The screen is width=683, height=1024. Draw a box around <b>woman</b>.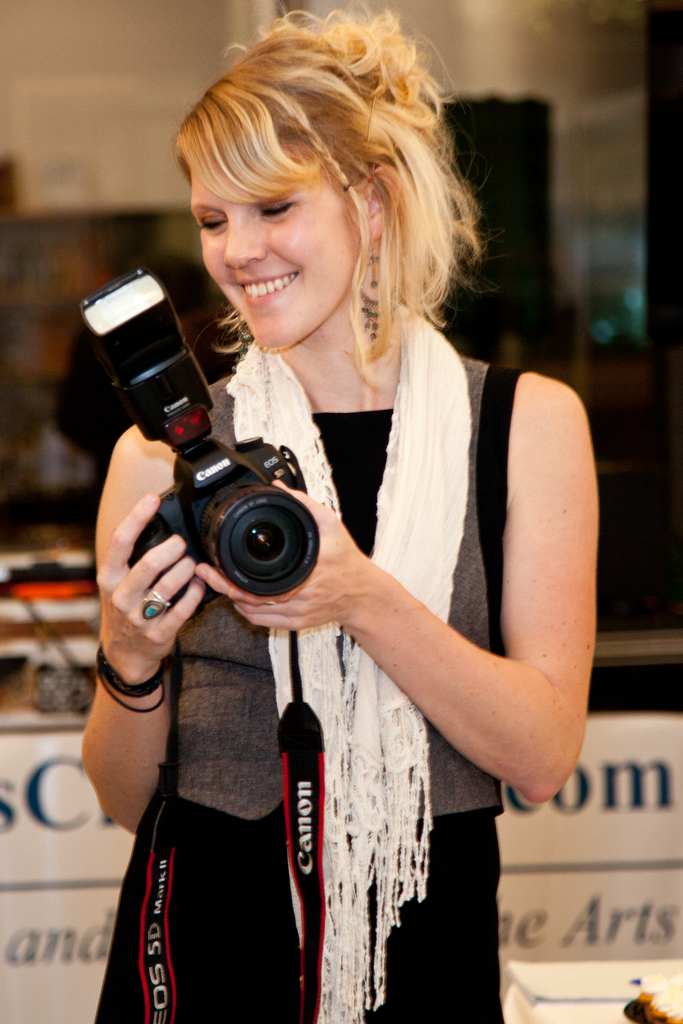
<bbox>107, 51, 598, 1000</bbox>.
